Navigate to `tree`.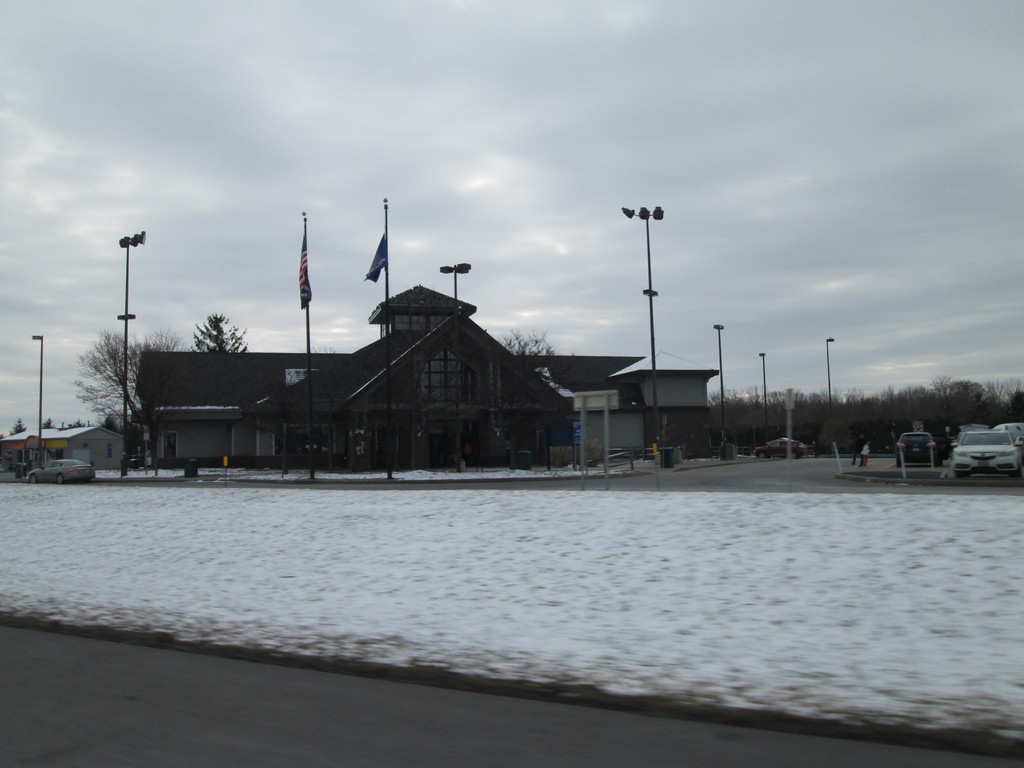
Navigation target: detection(65, 414, 84, 431).
